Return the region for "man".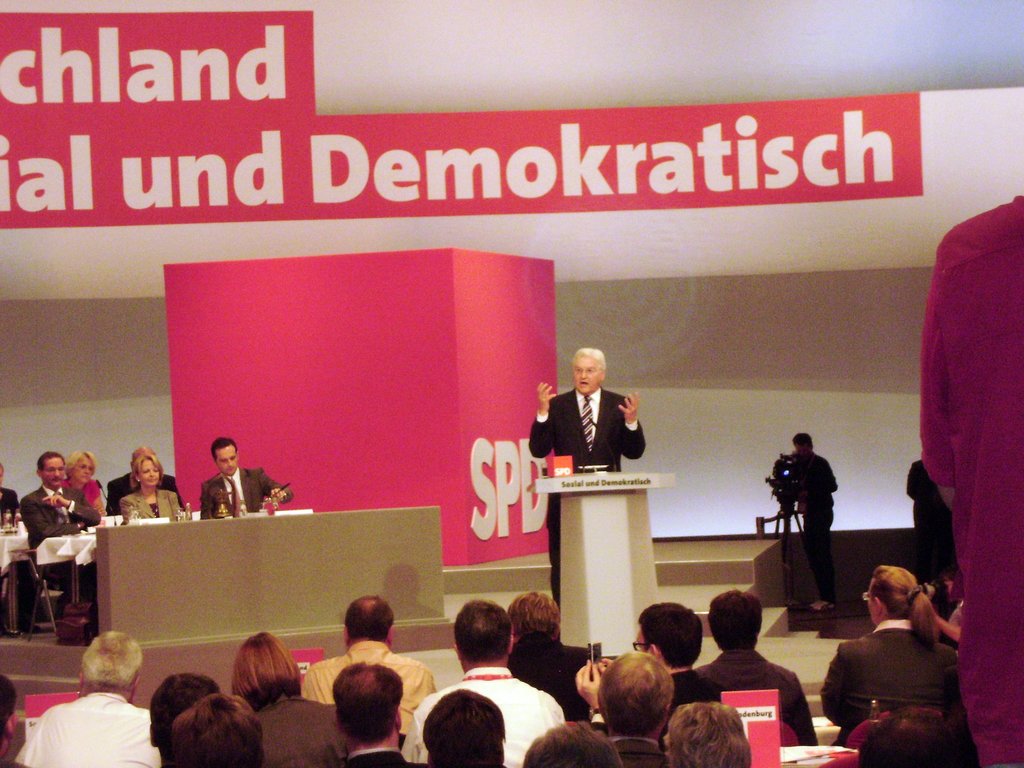
detection(334, 656, 411, 767).
